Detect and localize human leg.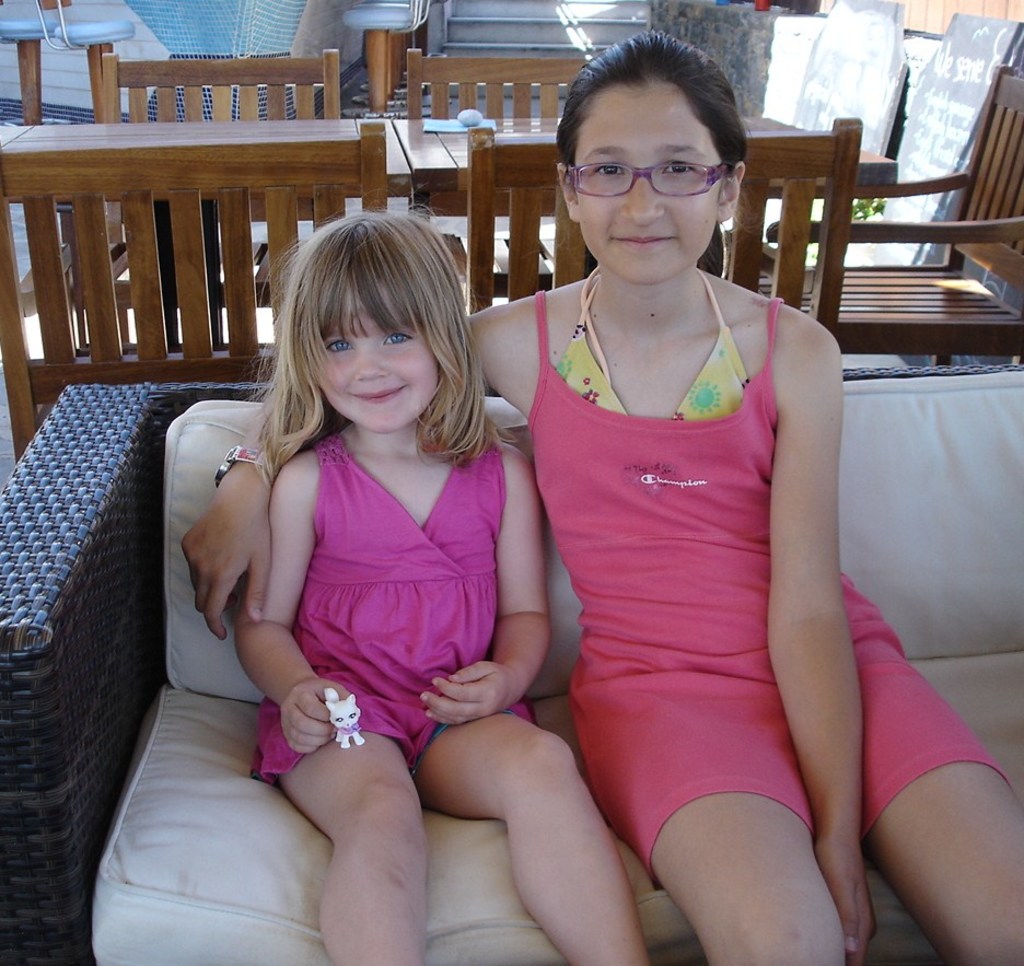
Localized at 639:796:846:965.
